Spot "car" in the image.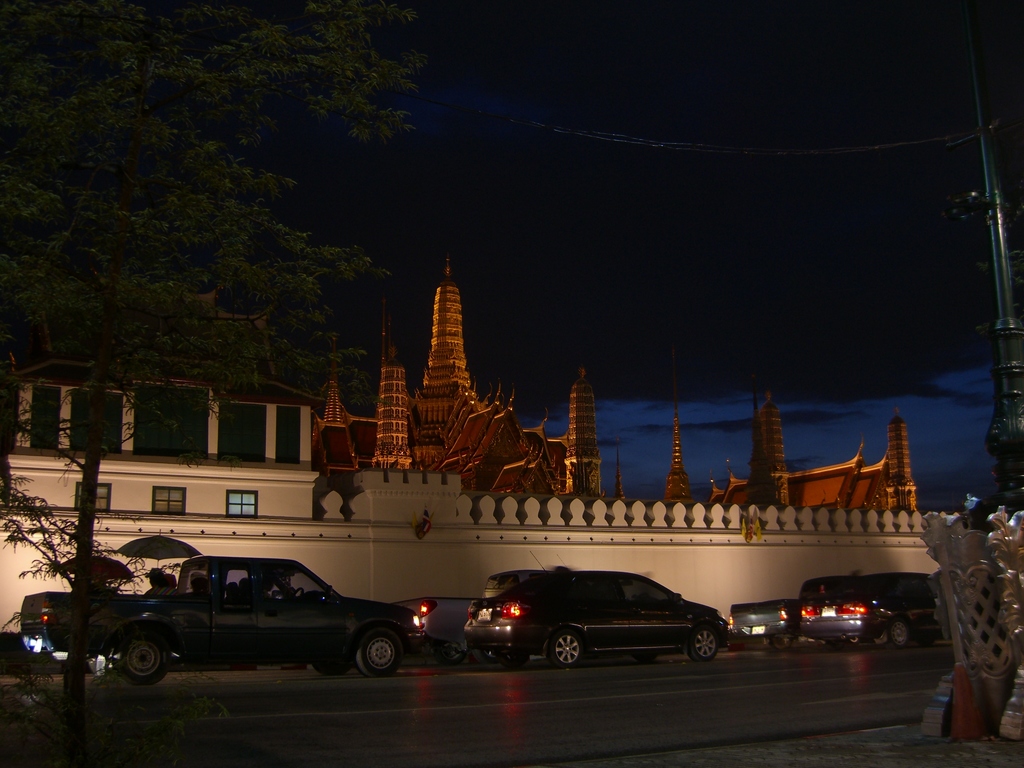
"car" found at <region>726, 594, 800, 640</region>.
